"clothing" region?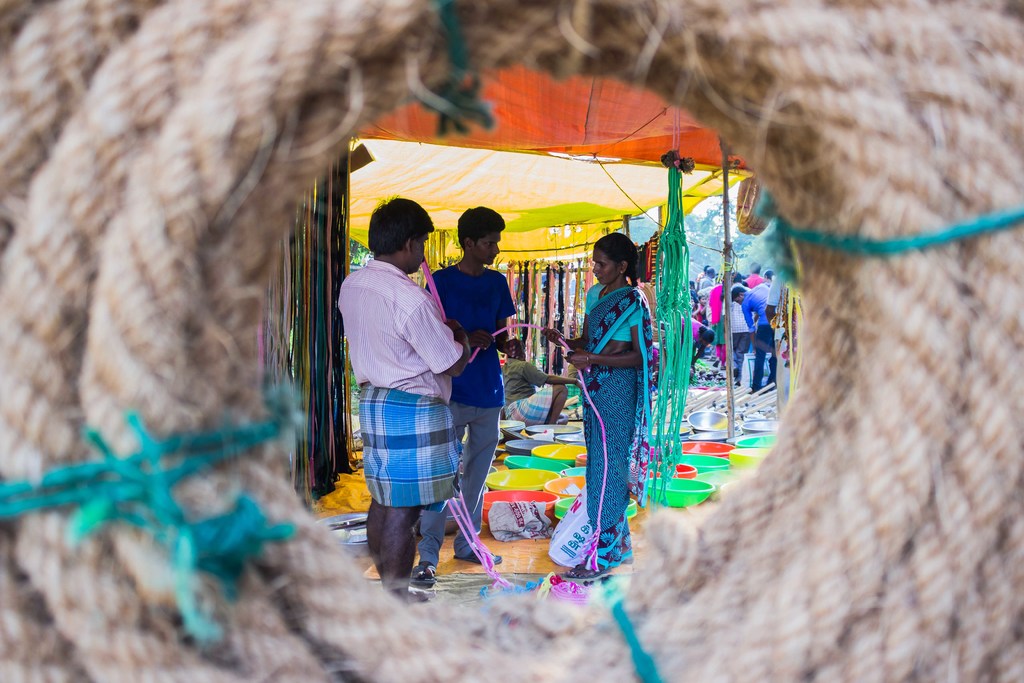
417 265 520 568
